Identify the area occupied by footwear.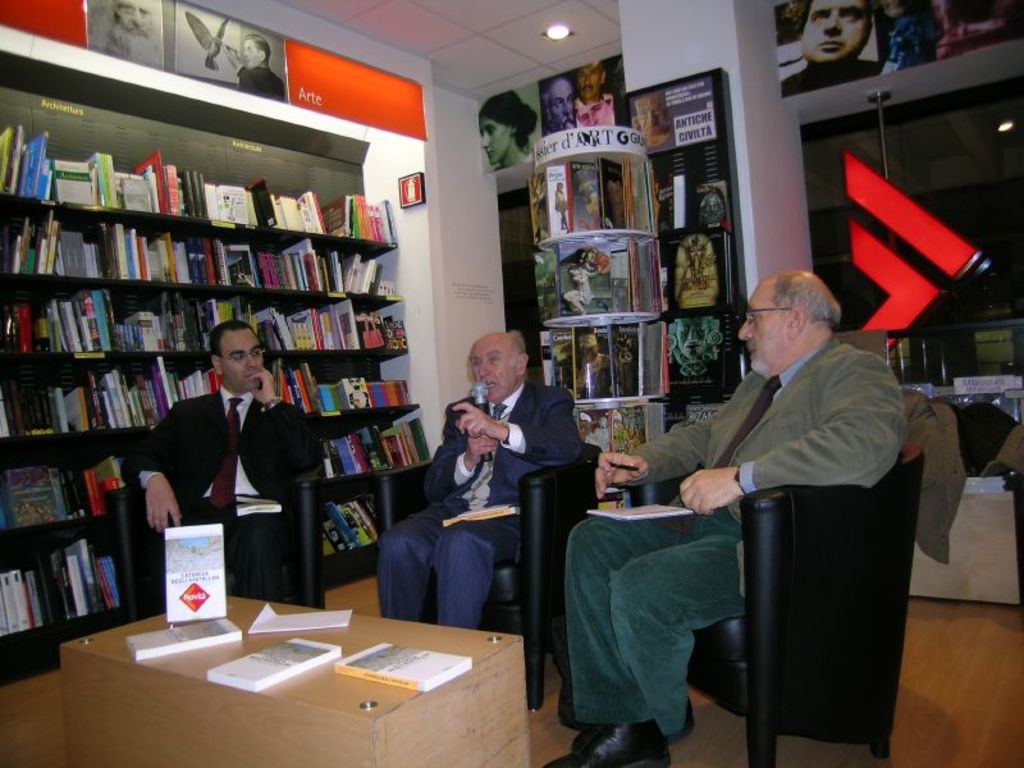
Area: pyautogui.locateOnScreen(552, 723, 591, 763).
